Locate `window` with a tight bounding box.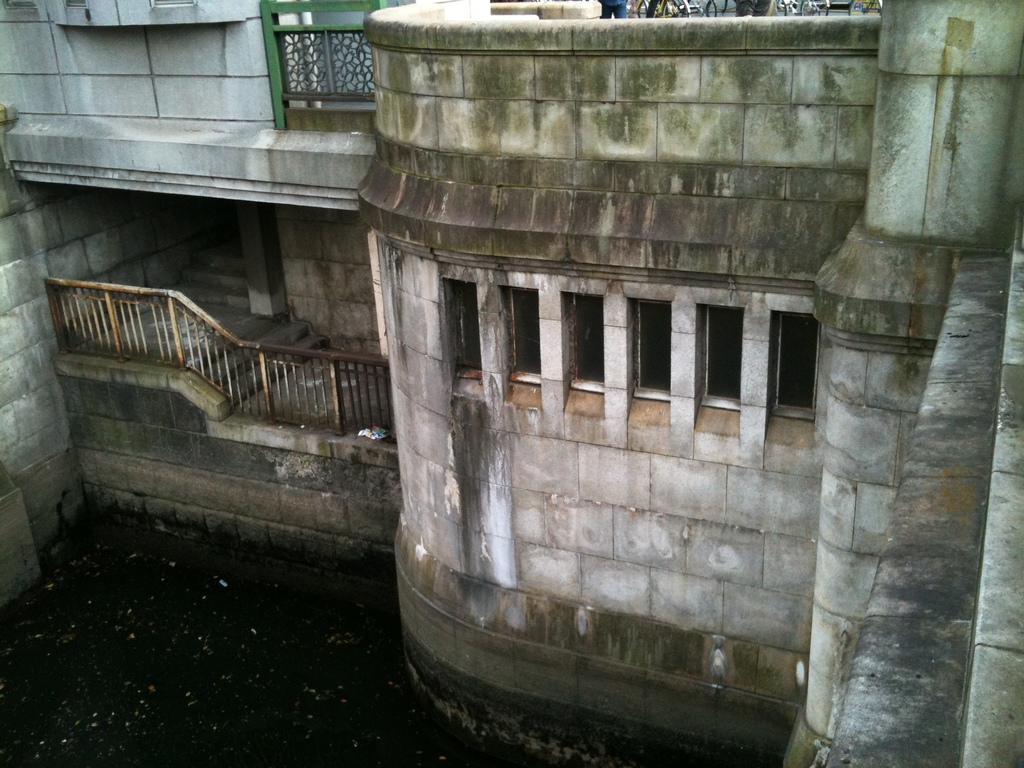
left=563, top=289, right=604, bottom=400.
